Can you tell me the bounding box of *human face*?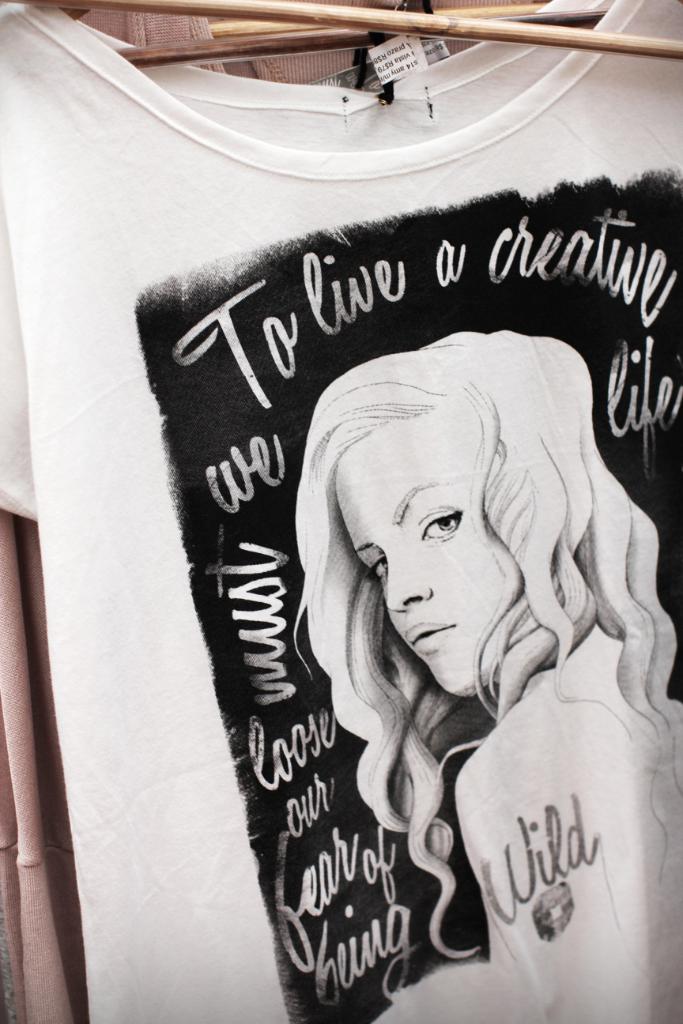
<box>329,392,520,698</box>.
